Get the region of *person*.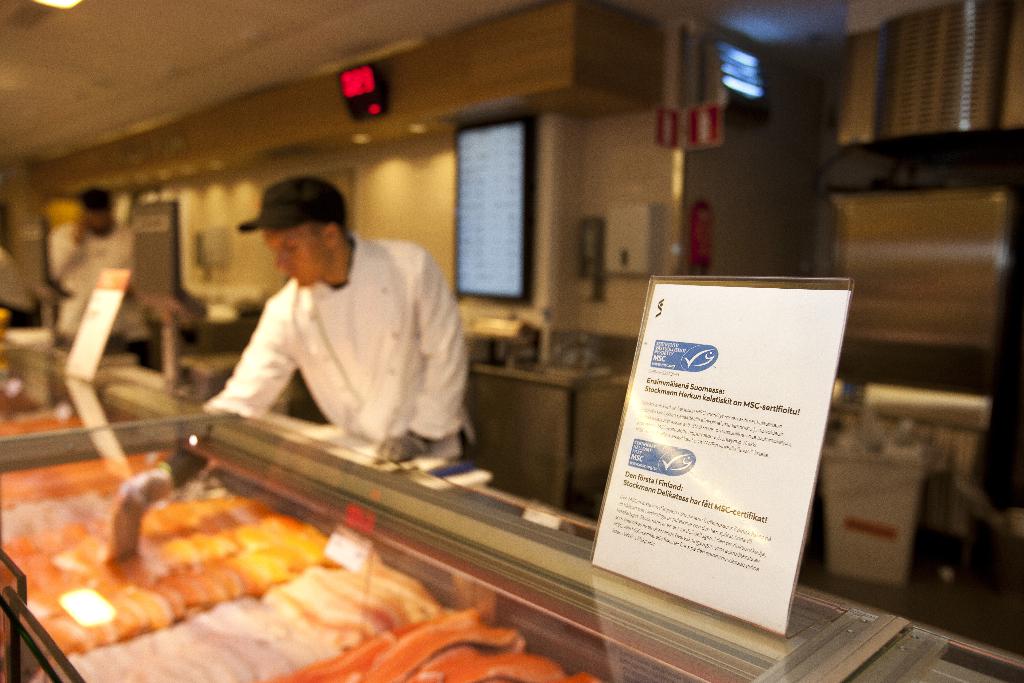
bbox=(102, 176, 470, 512).
